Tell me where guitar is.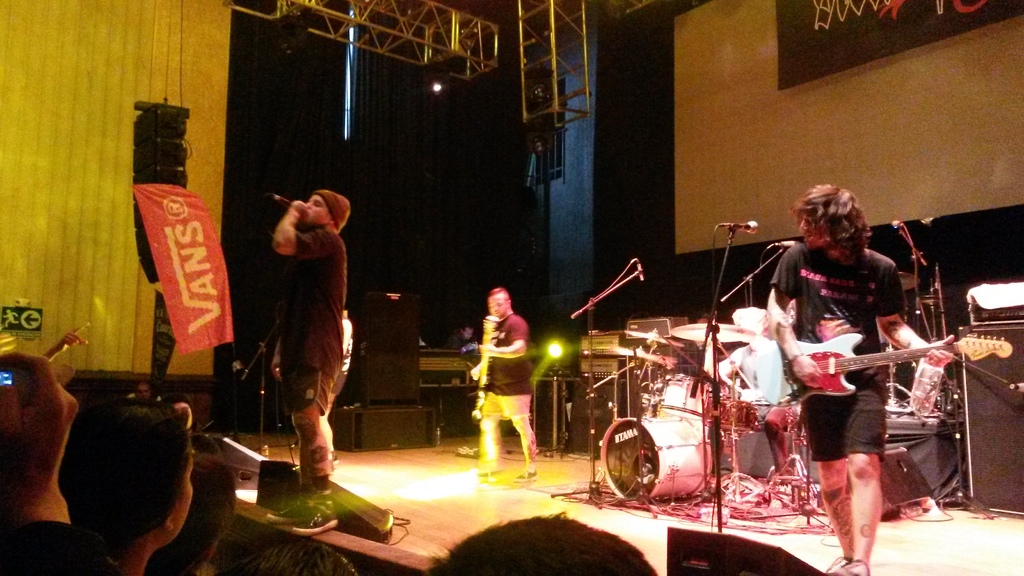
guitar is at [x1=459, y1=314, x2=499, y2=424].
